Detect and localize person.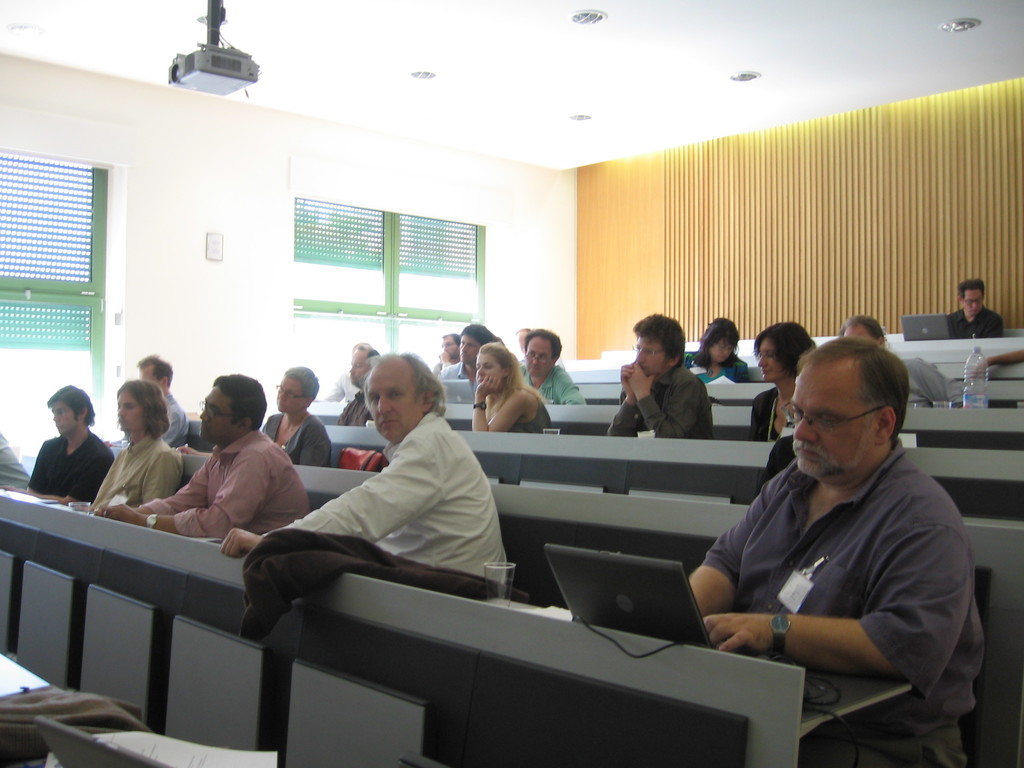
Localized at (left=109, top=351, right=193, bottom=452).
